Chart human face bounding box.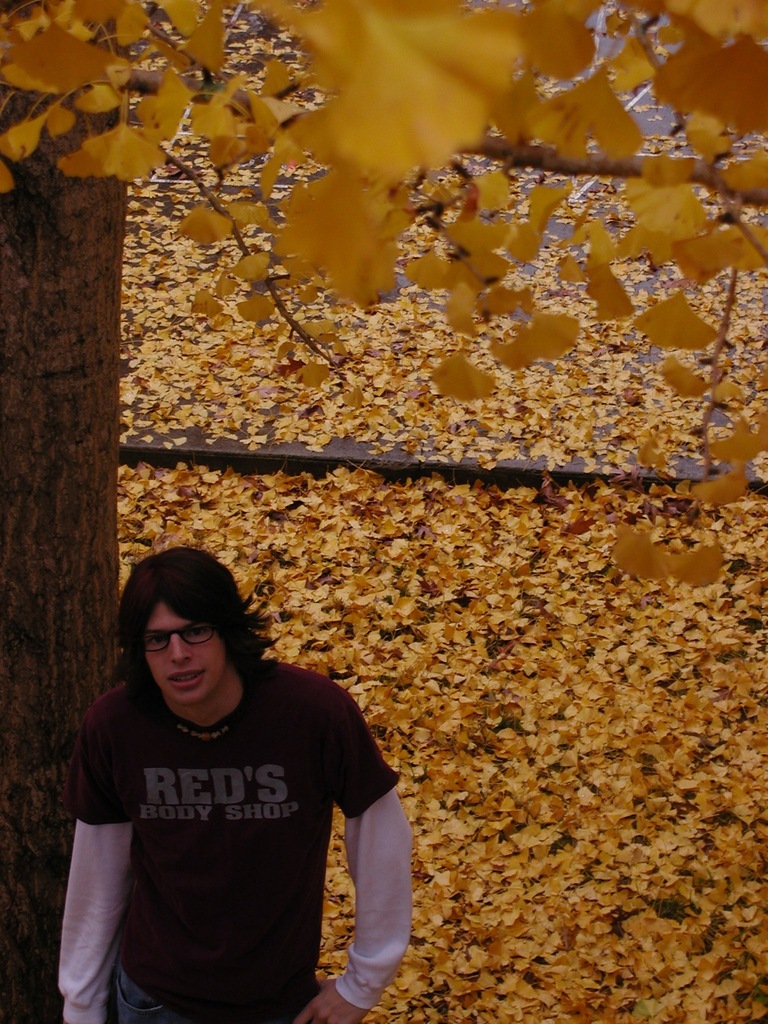
Charted: locate(137, 605, 230, 701).
